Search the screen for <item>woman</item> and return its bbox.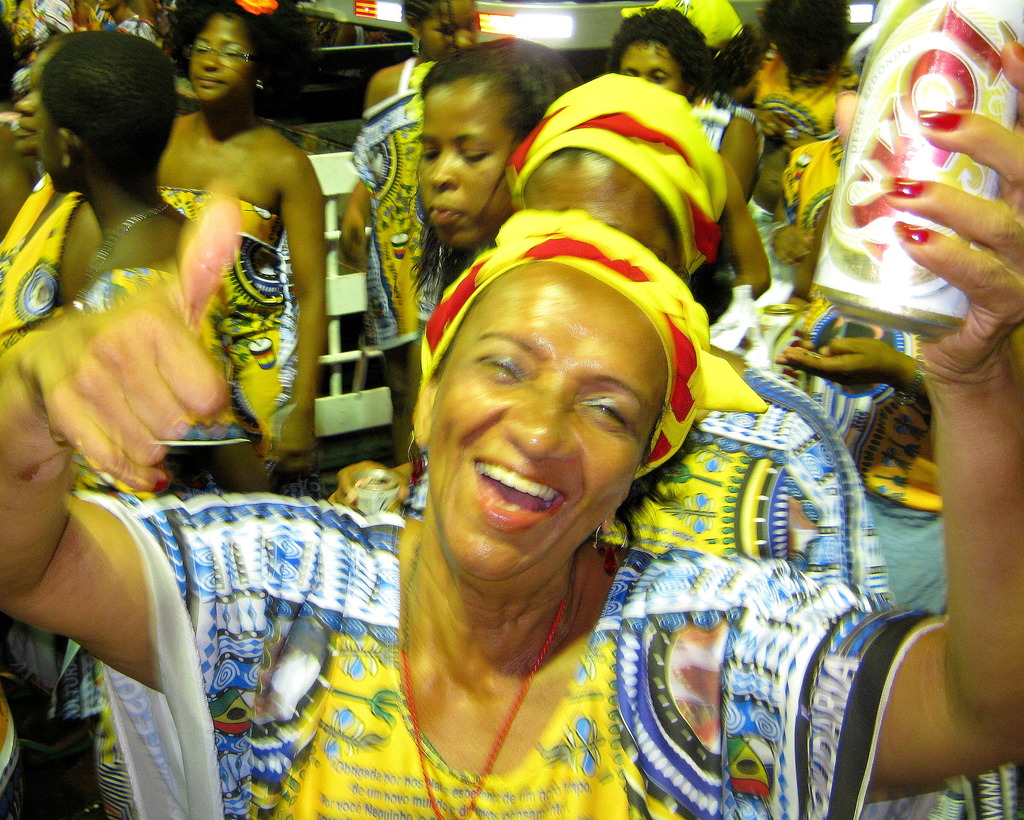
Found: 501/72/903/604.
